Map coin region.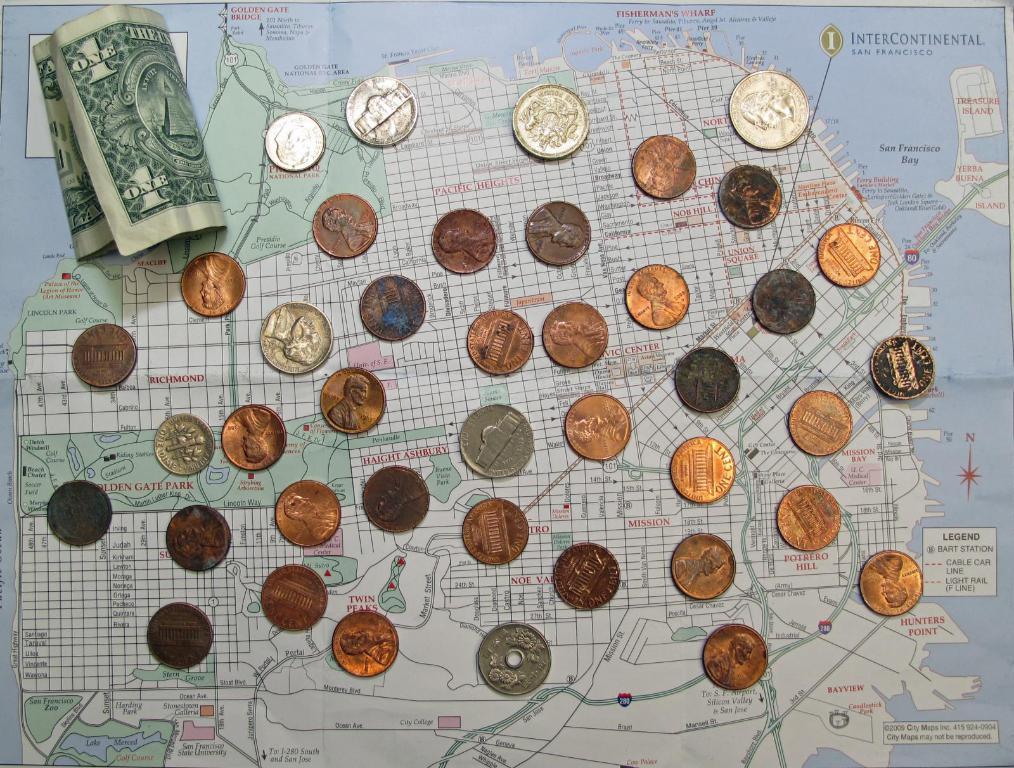
Mapped to <box>263,109,326,170</box>.
